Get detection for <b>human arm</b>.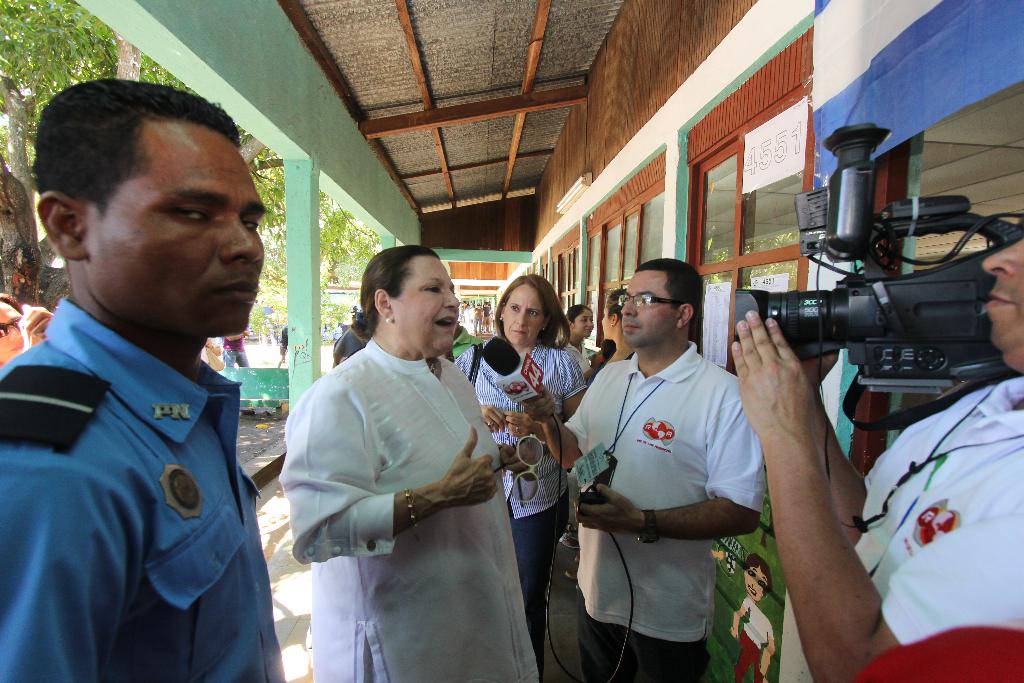
Detection: select_region(584, 381, 769, 547).
